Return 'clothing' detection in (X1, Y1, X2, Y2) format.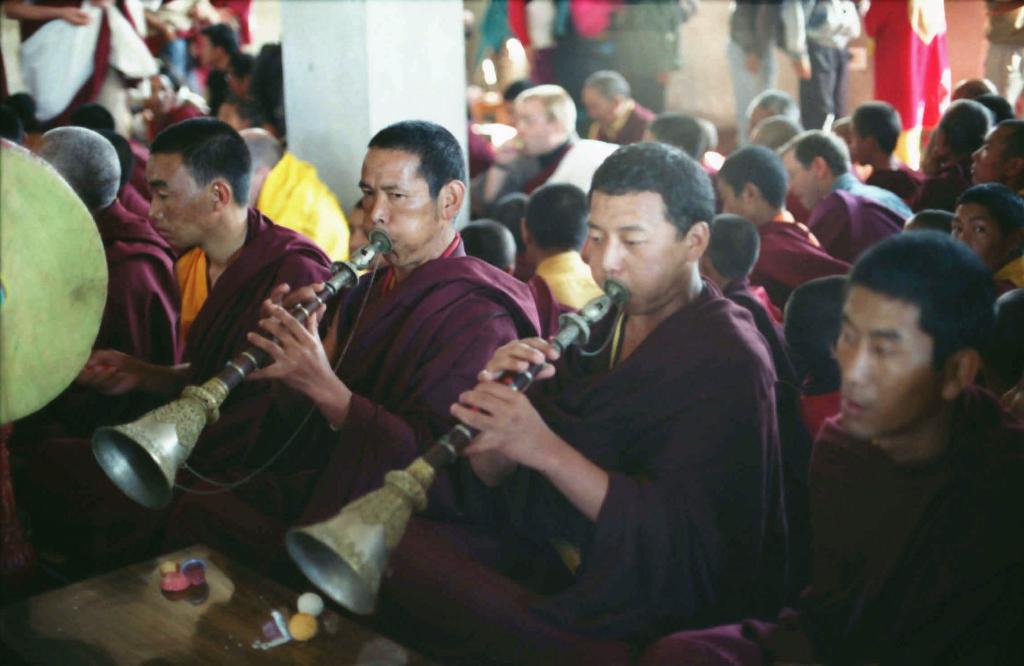
(715, 266, 792, 376).
